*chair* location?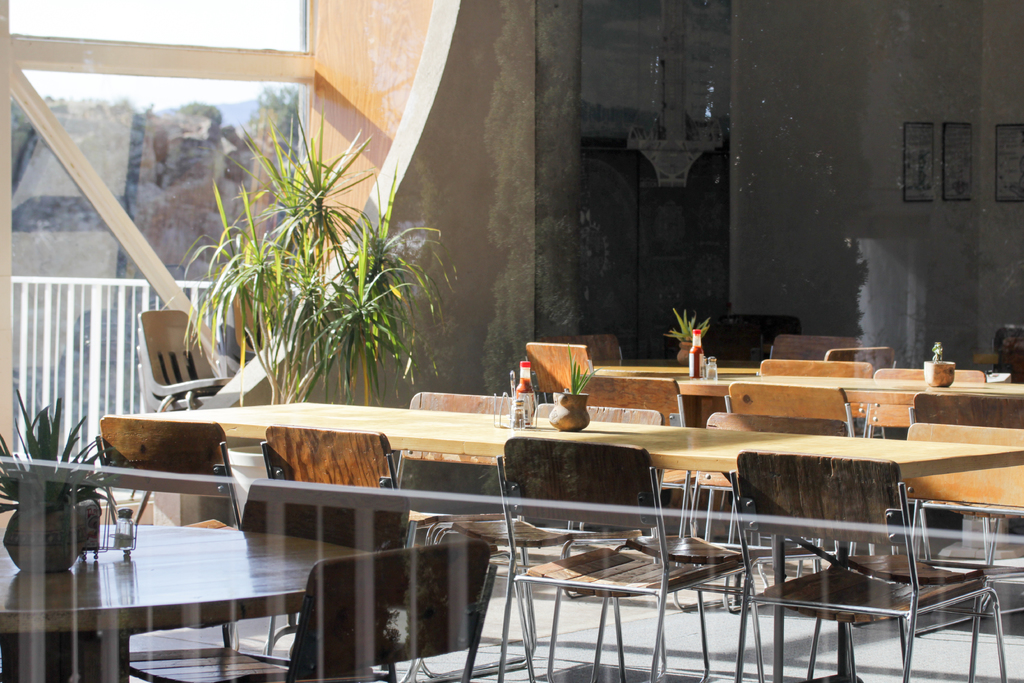
x1=257, y1=424, x2=488, y2=681
